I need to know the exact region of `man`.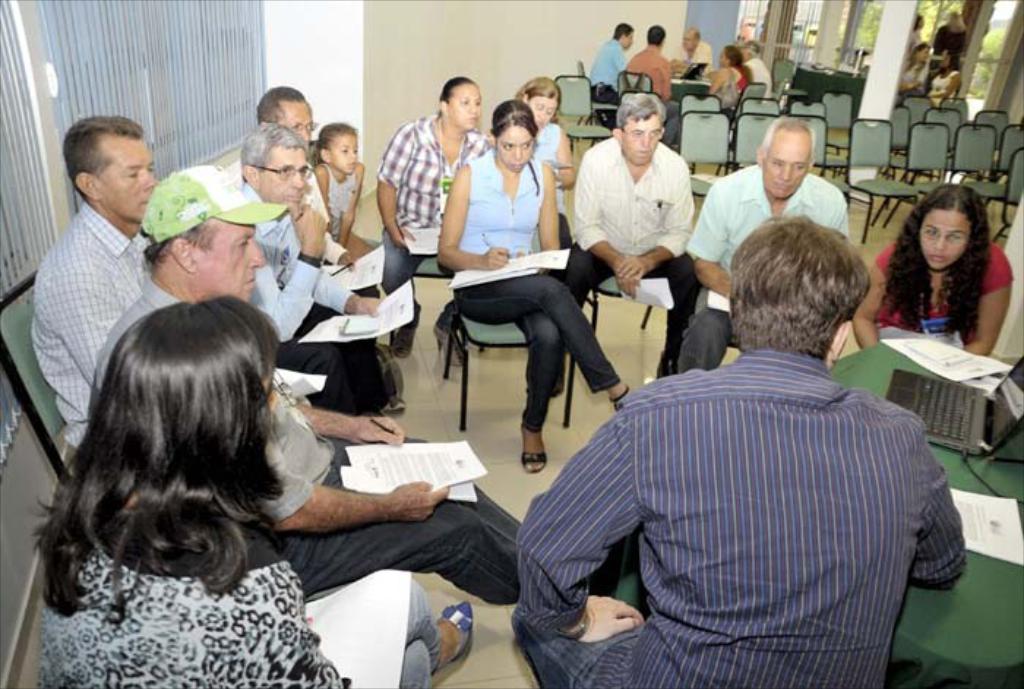
Region: (x1=616, y1=23, x2=683, y2=146).
